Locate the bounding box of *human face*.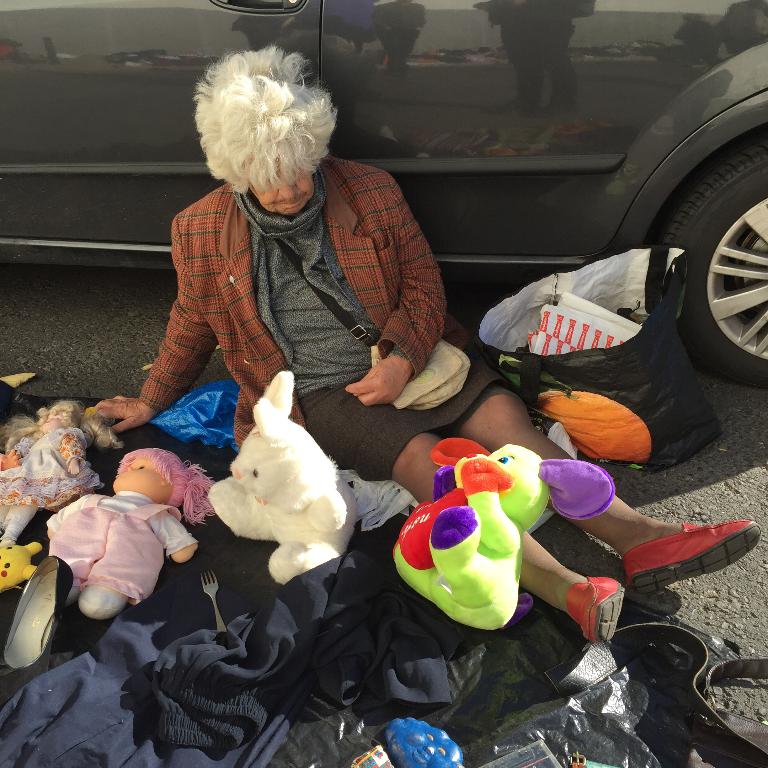
Bounding box: (x1=241, y1=149, x2=314, y2=218).
